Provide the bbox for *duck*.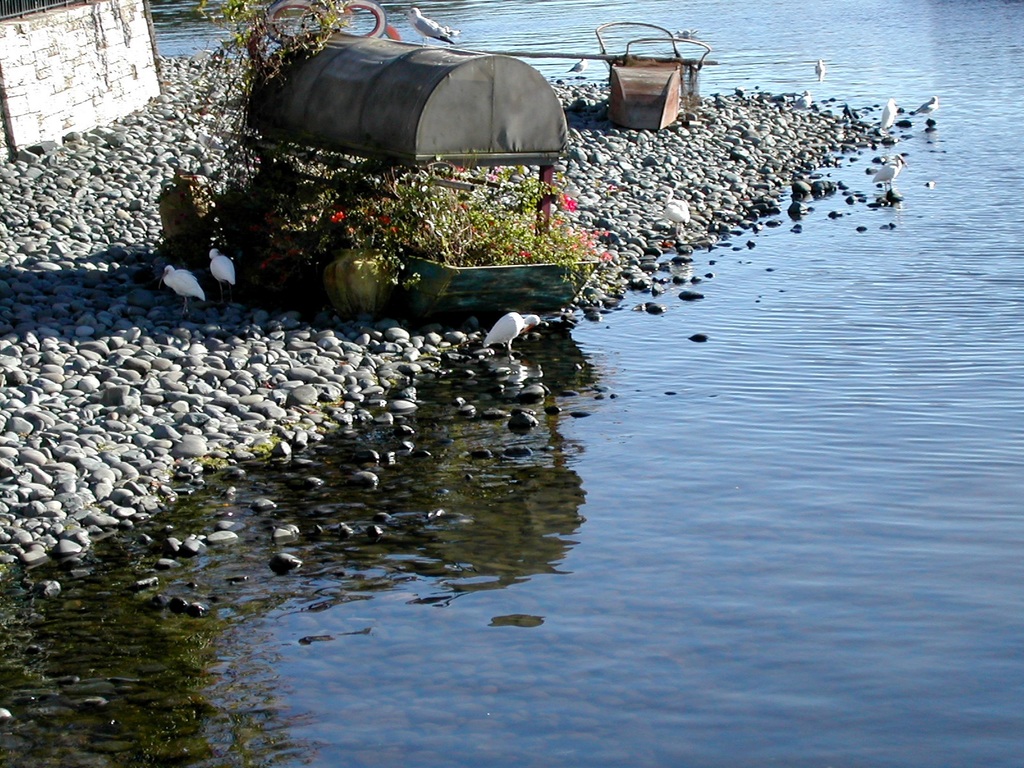
bbox=[480, 309, 536, 352].
